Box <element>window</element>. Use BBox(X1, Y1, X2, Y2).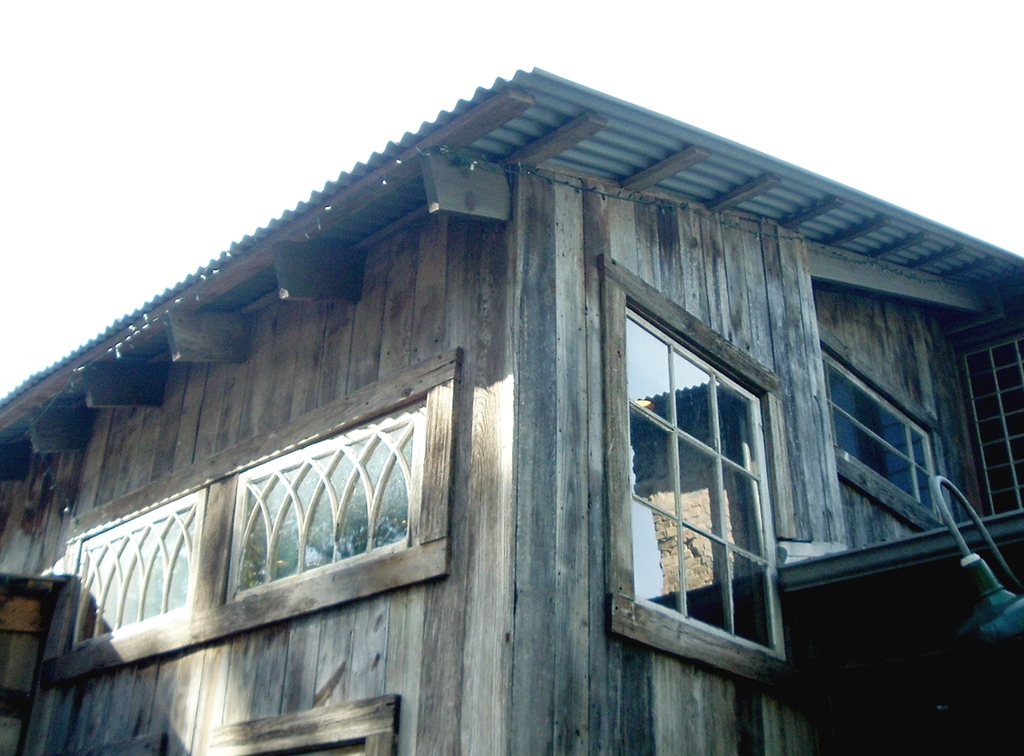
BBox(820, 325, 957, 532).
